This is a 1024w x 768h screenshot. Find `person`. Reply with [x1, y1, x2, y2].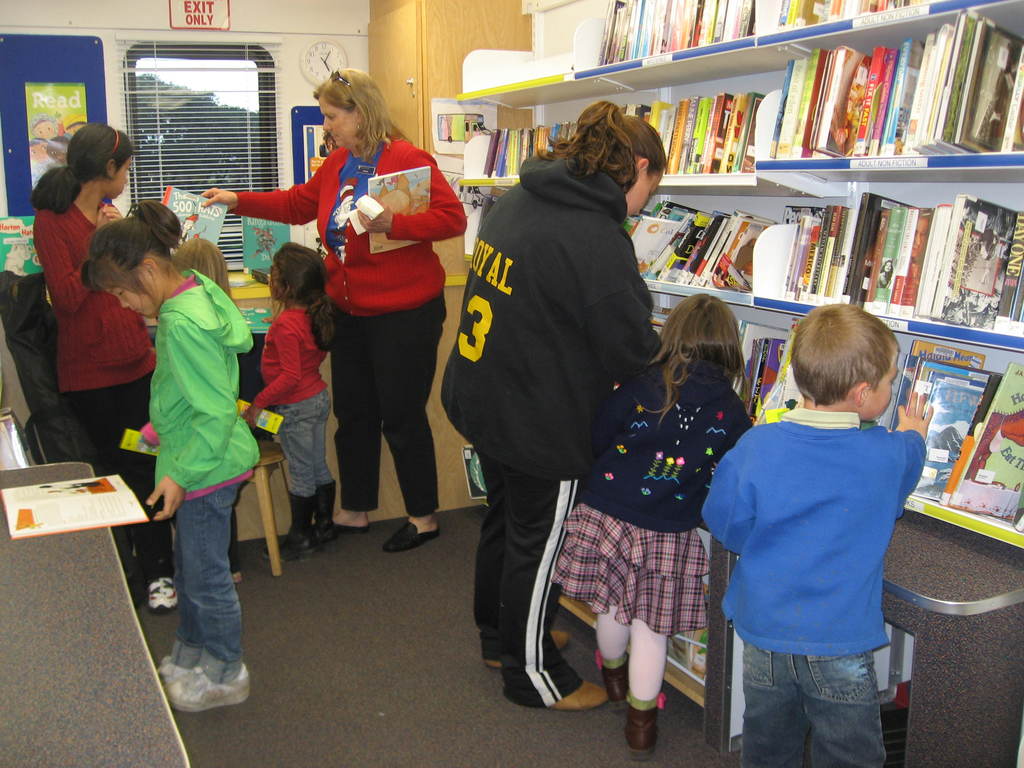
[192, 61, 472, 556].
